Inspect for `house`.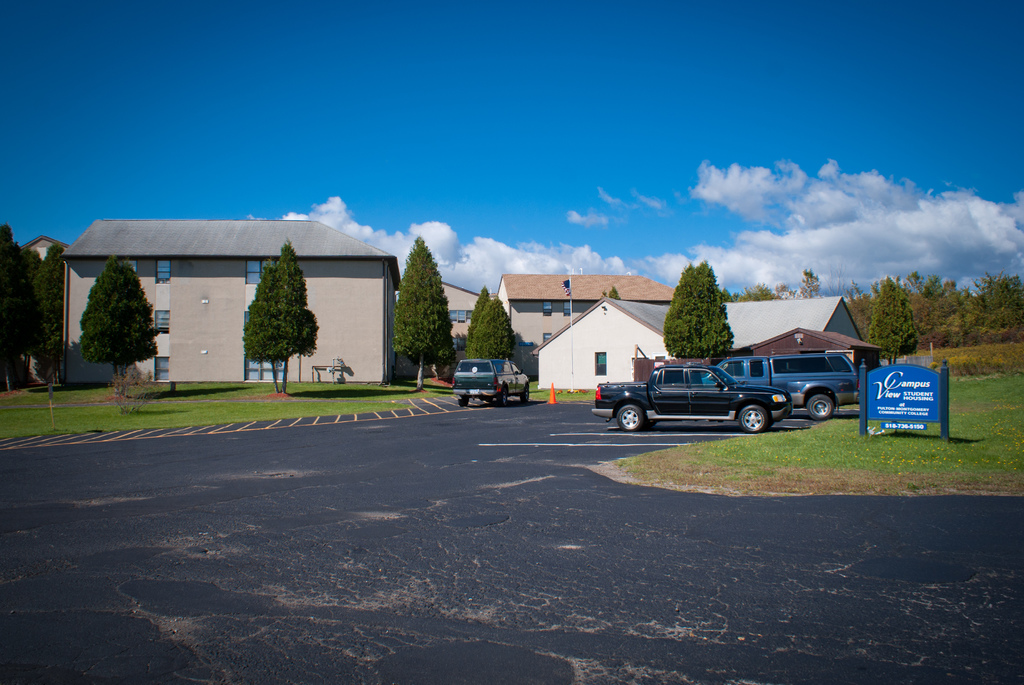
Inspection: 492, 269, 691, 372.
